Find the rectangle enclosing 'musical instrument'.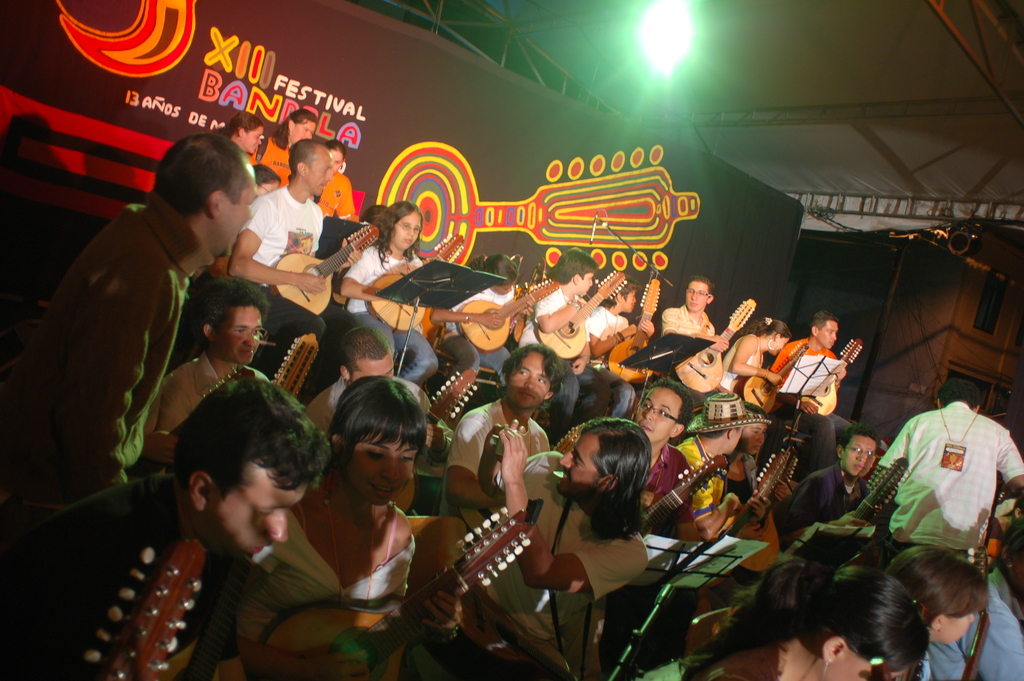
x1=419 y1=368 x2=481 y2=456.
